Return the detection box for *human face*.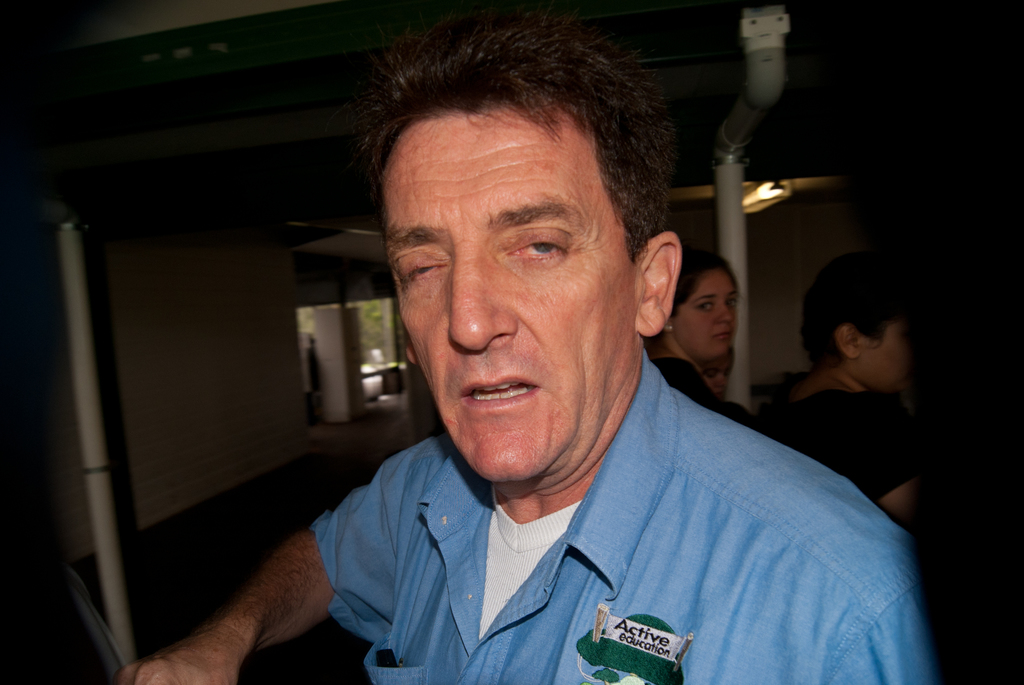
(387, 104, 640, 482).
